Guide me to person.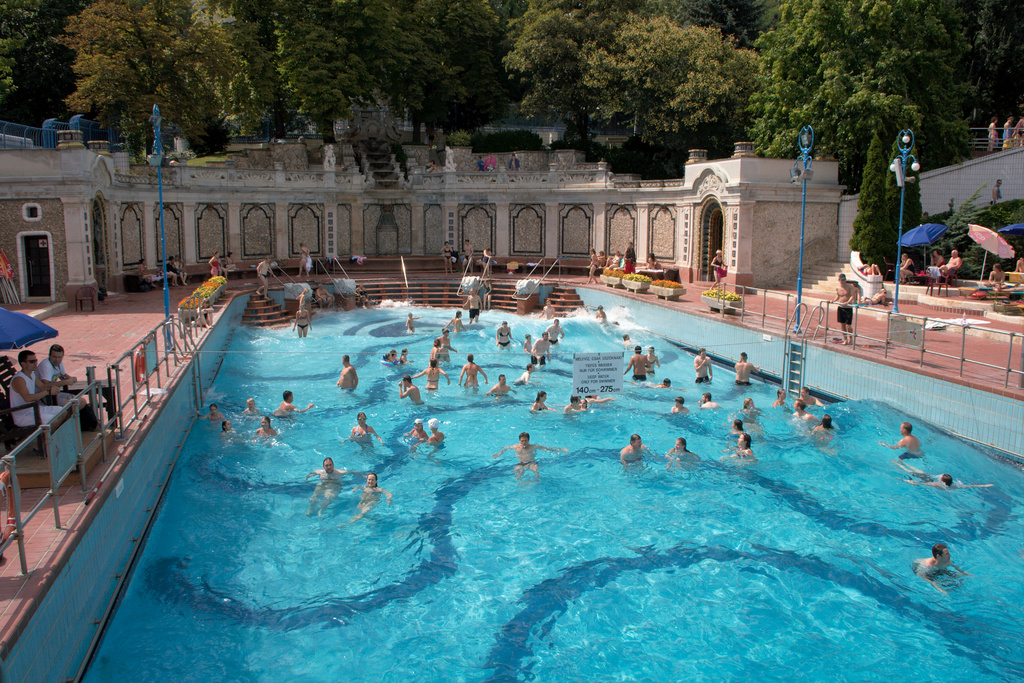
Guidance: (909, 538, 975, 602).
